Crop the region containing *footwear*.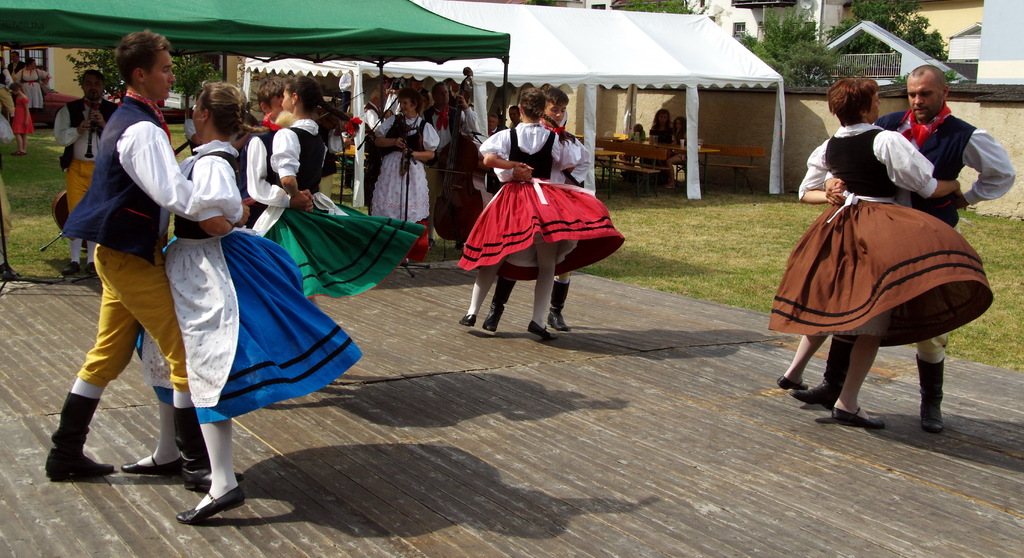
Crop region: 175:405:246:493.
